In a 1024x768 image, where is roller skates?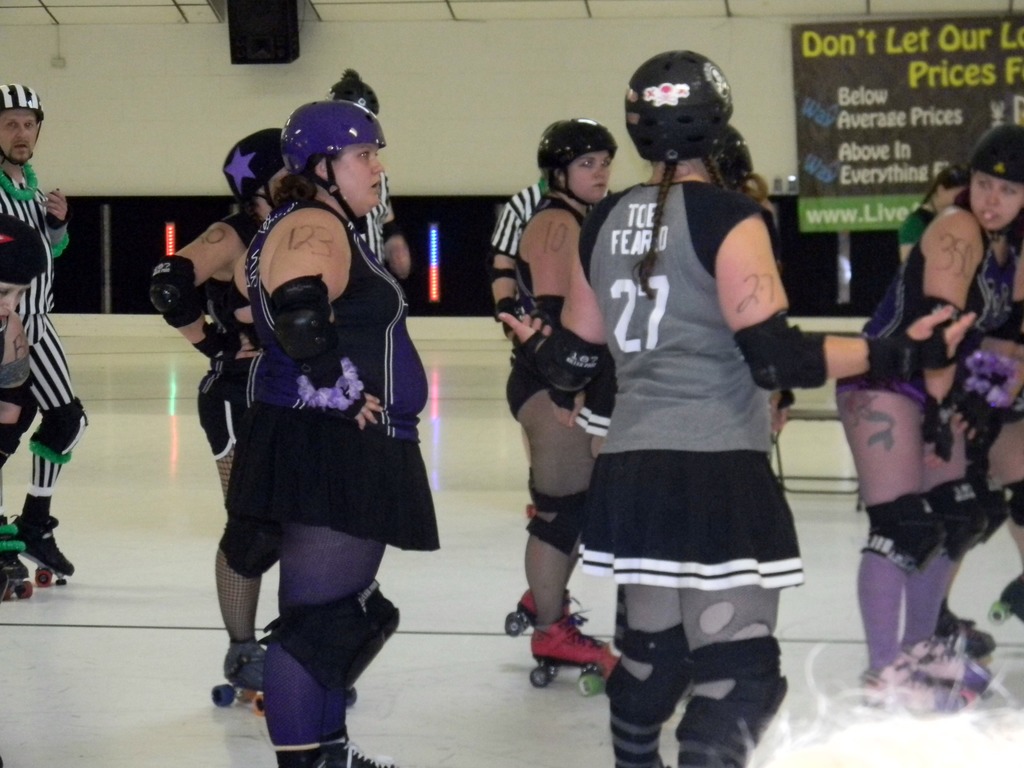
detection(340, 685, 360, 712).
